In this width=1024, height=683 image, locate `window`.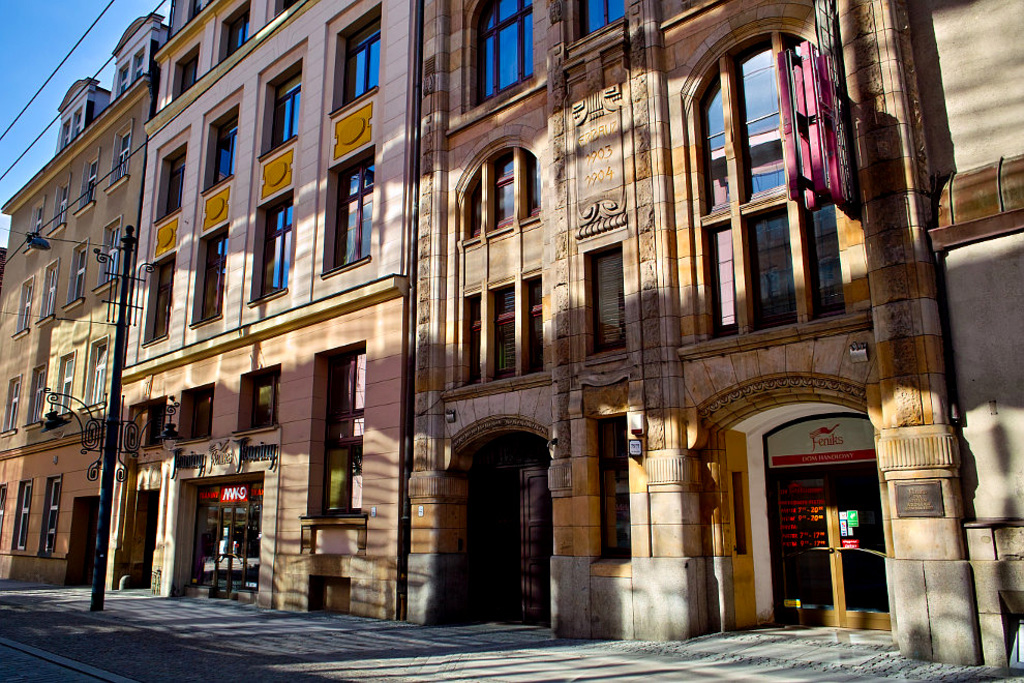
Bounding box: <box>111,53,141,103</box>.
